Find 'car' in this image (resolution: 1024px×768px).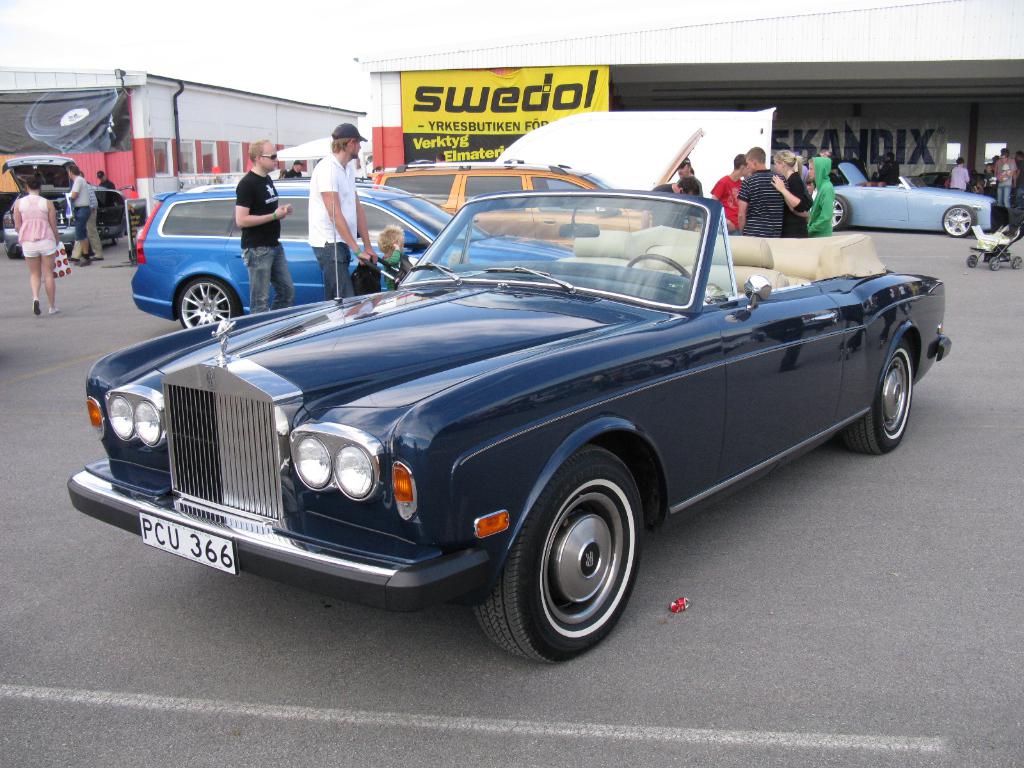
(x1=374, y1=159, x2=701, y2=239).
